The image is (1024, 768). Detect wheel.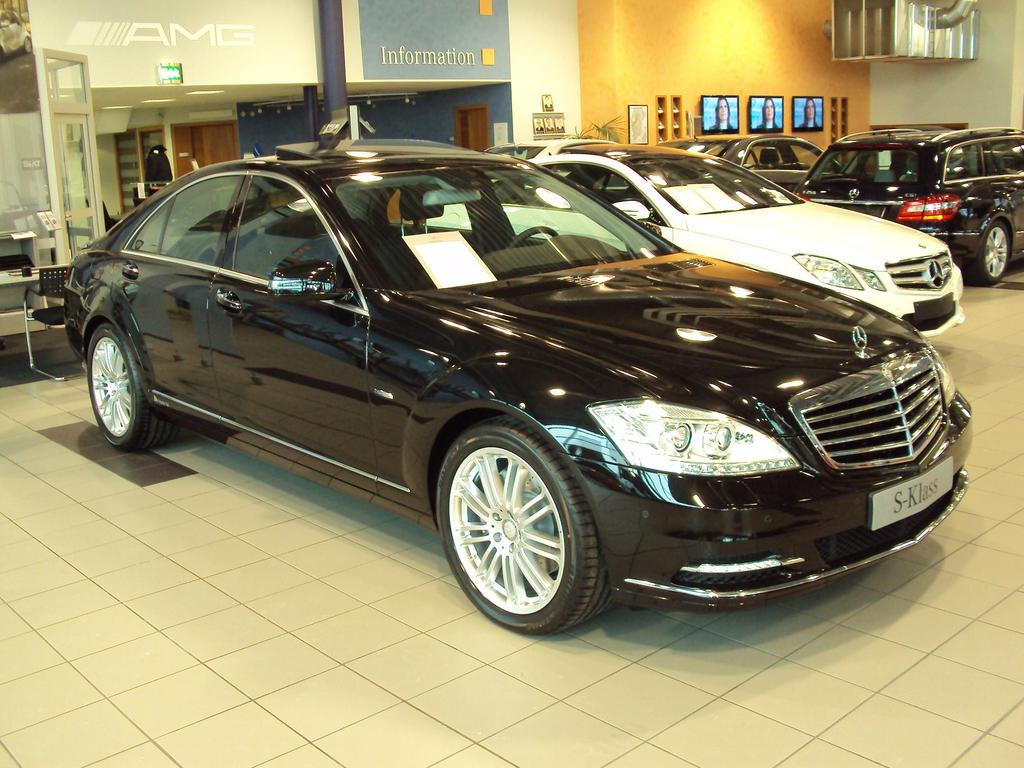
Detection: 966,219,1017,289.
